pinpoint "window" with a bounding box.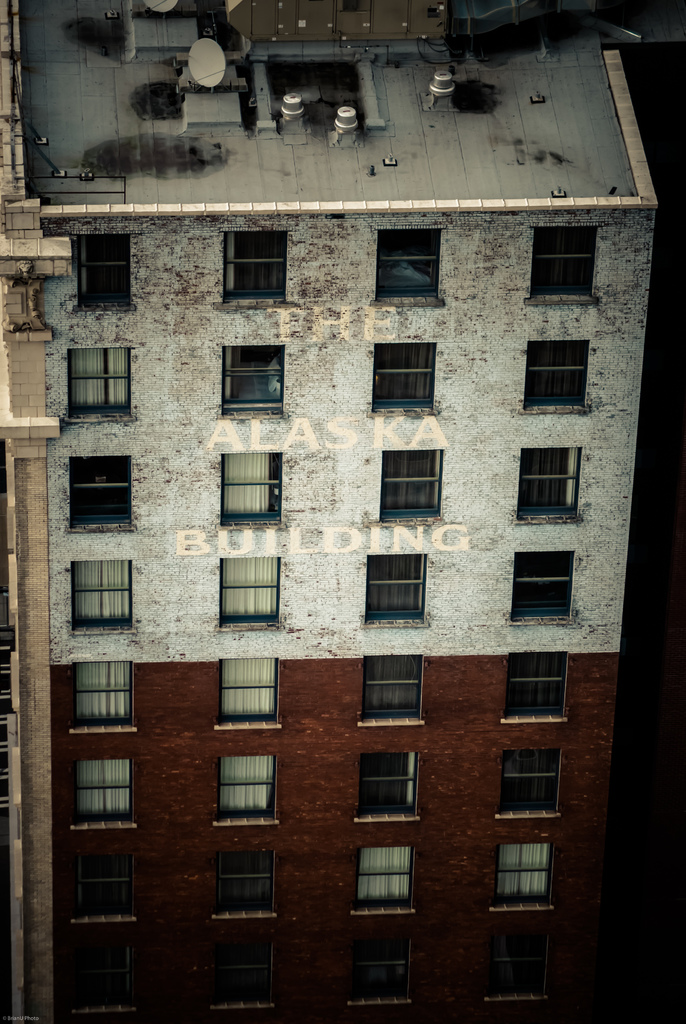
x1=211, y1=751, x2=271, y2=839.
